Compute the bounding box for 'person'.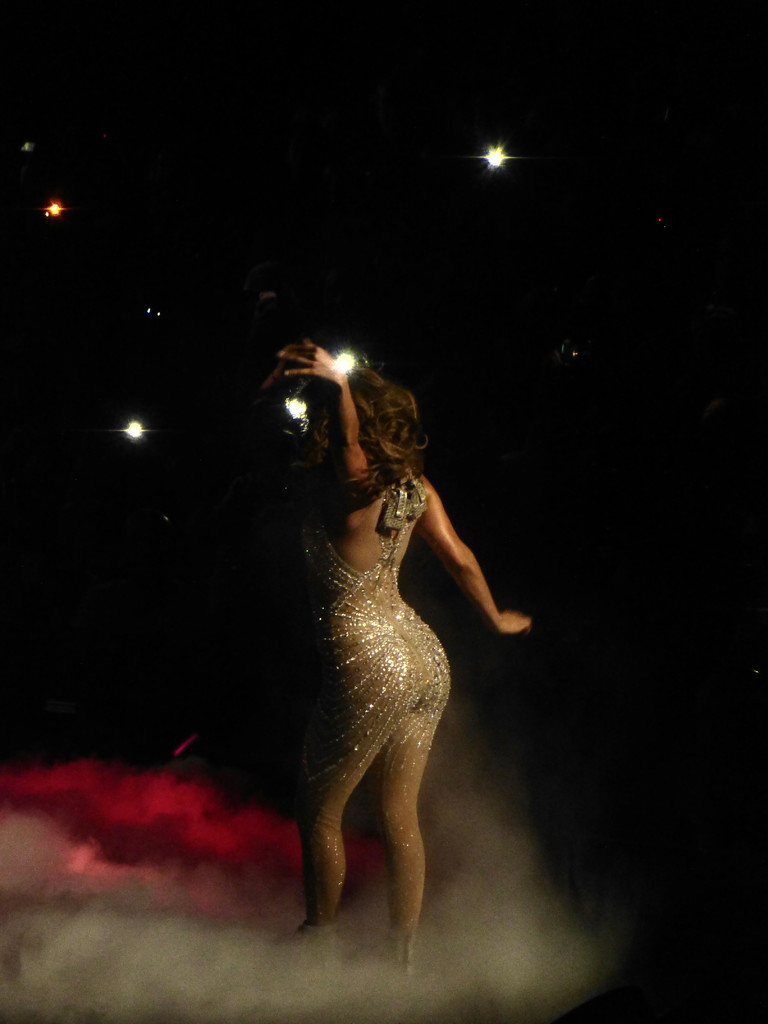
locate(246, 277, 502, 979).
